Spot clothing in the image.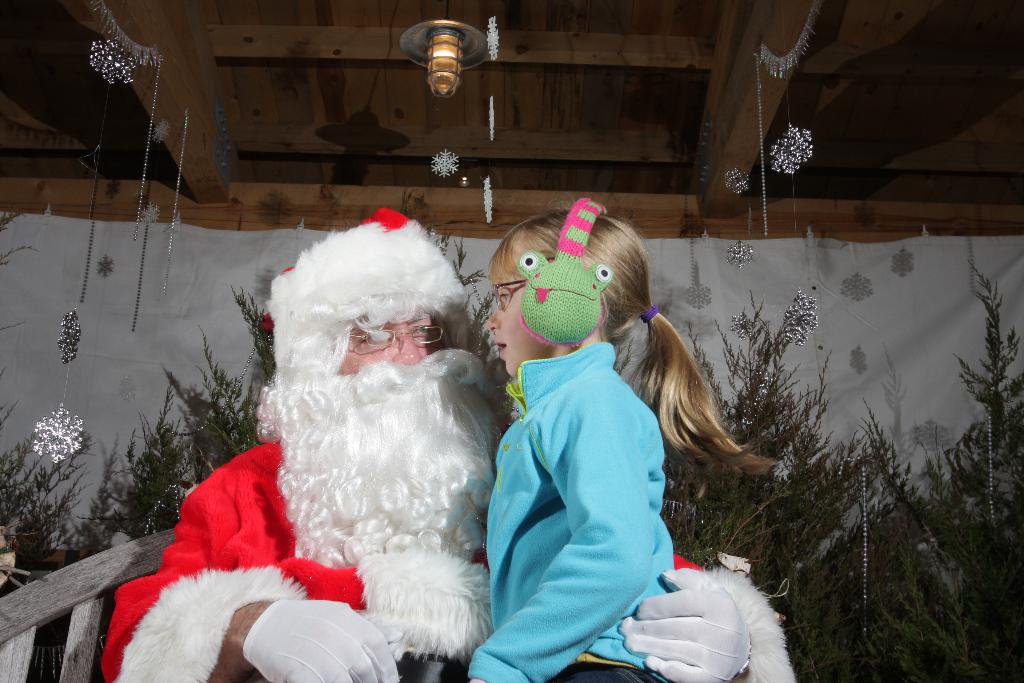
clothing found at <box>466,342,674,682</box>.
